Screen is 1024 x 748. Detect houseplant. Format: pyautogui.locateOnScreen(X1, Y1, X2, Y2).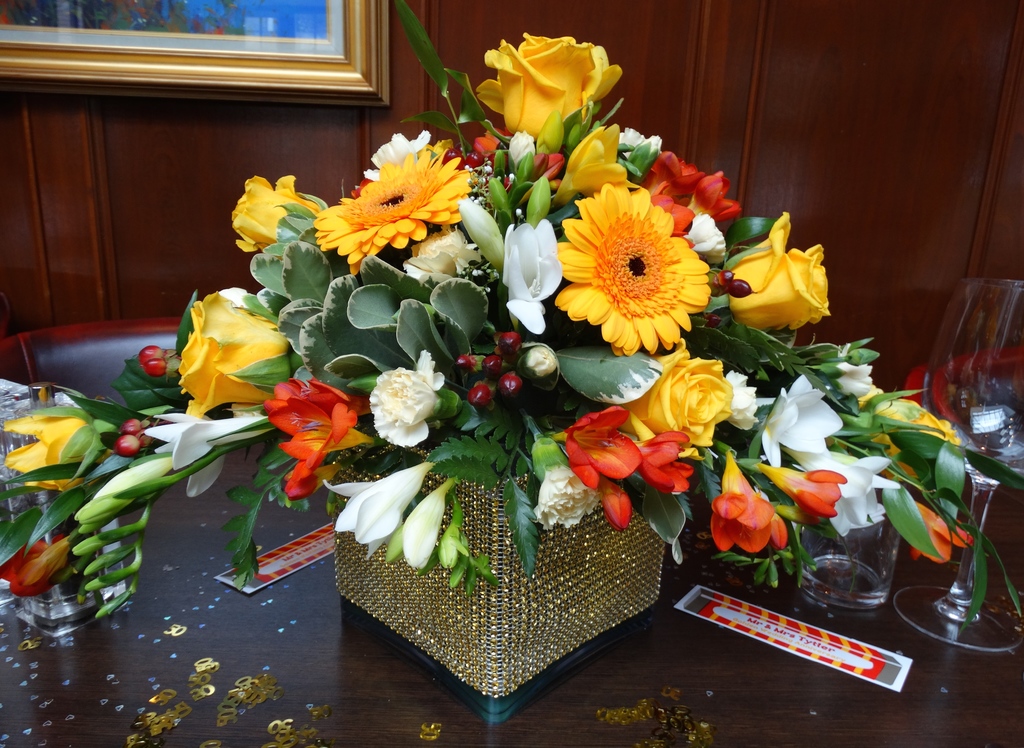
pyautogui.locateOnScreen(0, 0, 1023, 718).
